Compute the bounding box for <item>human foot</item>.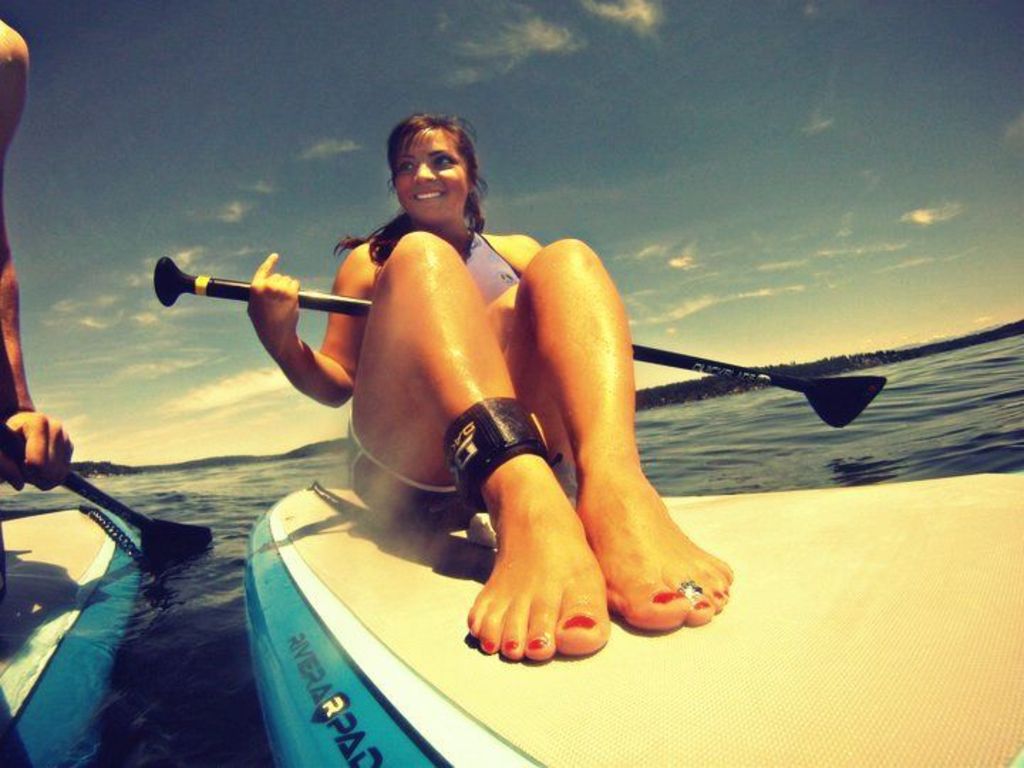
select_region(462, 457, 616, 676).
